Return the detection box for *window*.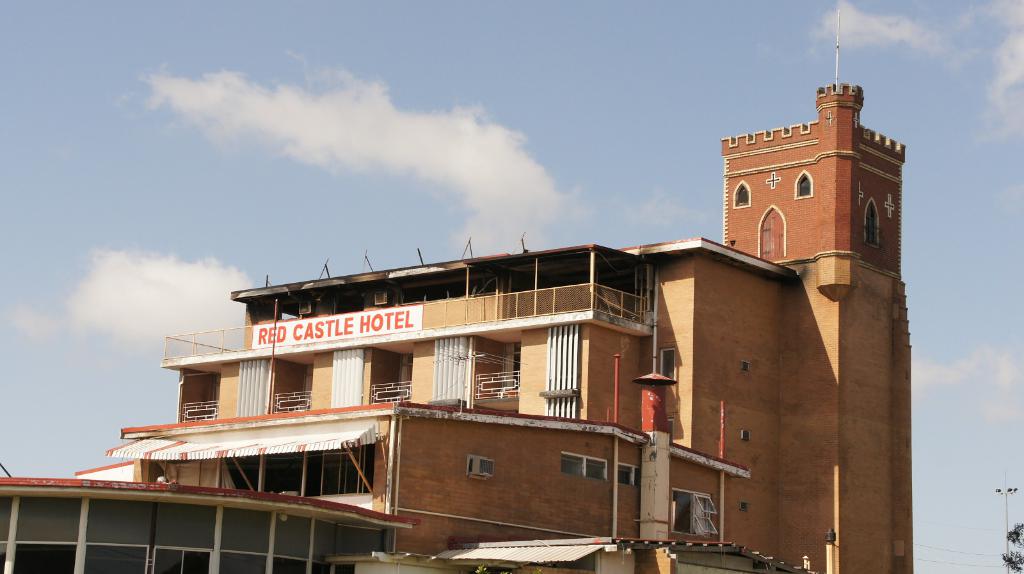
Rect(736, 187, 748, 203).
